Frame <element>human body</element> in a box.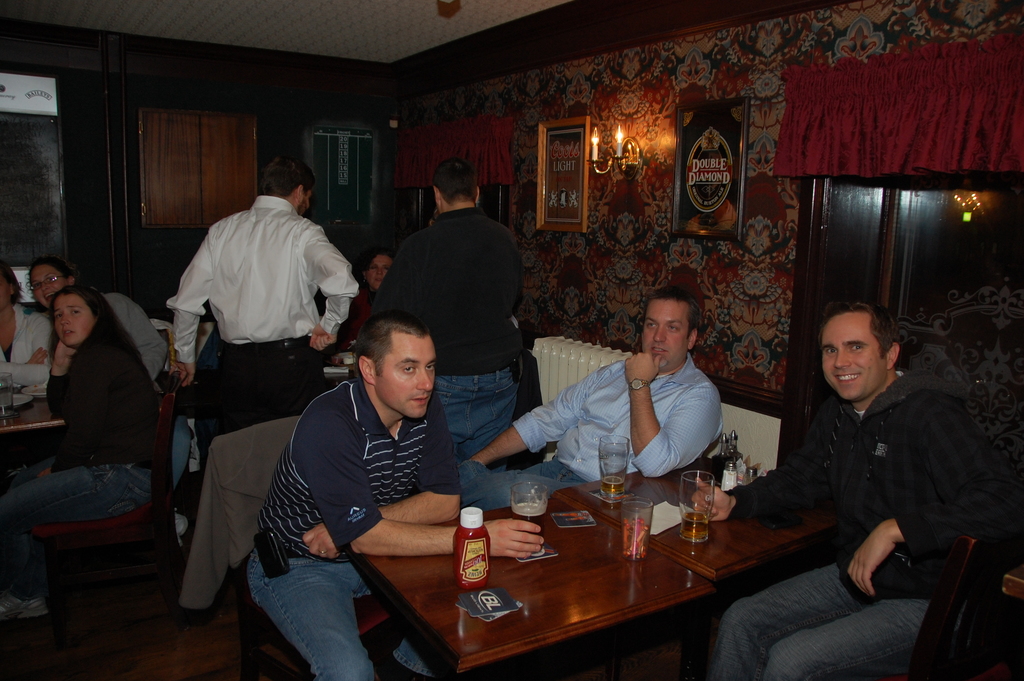
374,165,530,477.
